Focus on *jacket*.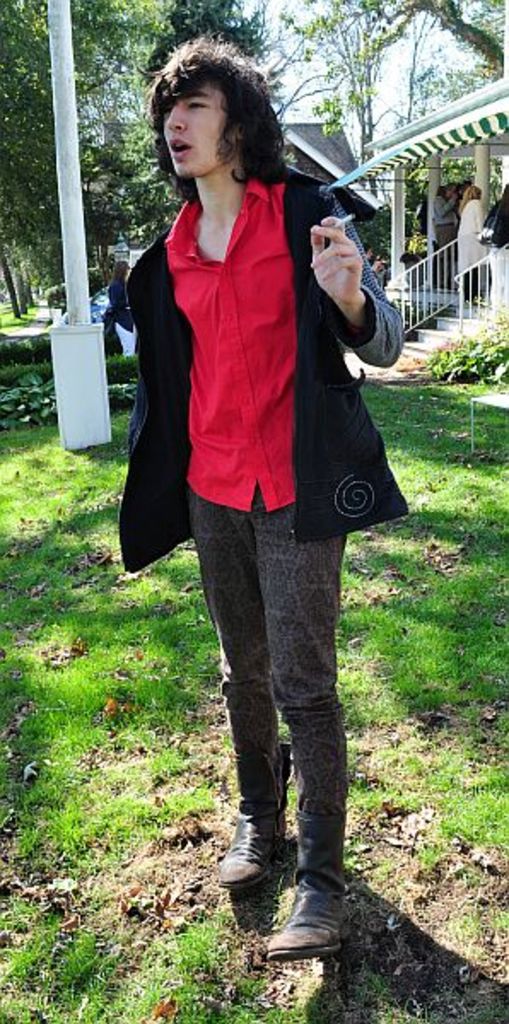
Focused at [left=120, top=160, right=408, bottom=570].
